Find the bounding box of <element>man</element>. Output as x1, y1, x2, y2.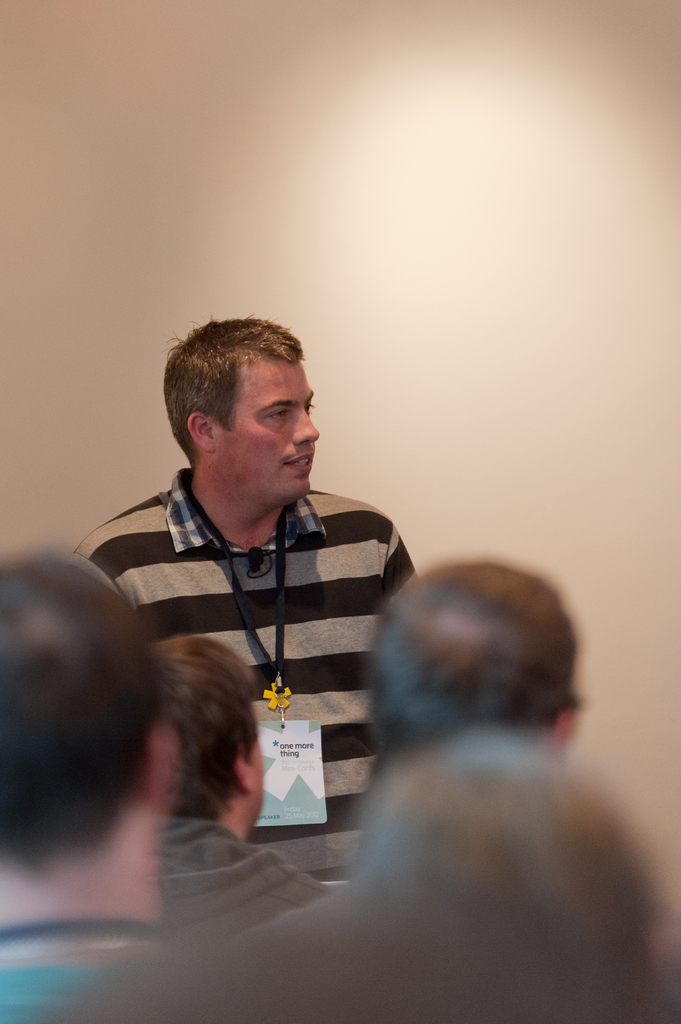
365, 557, 589, 803.
